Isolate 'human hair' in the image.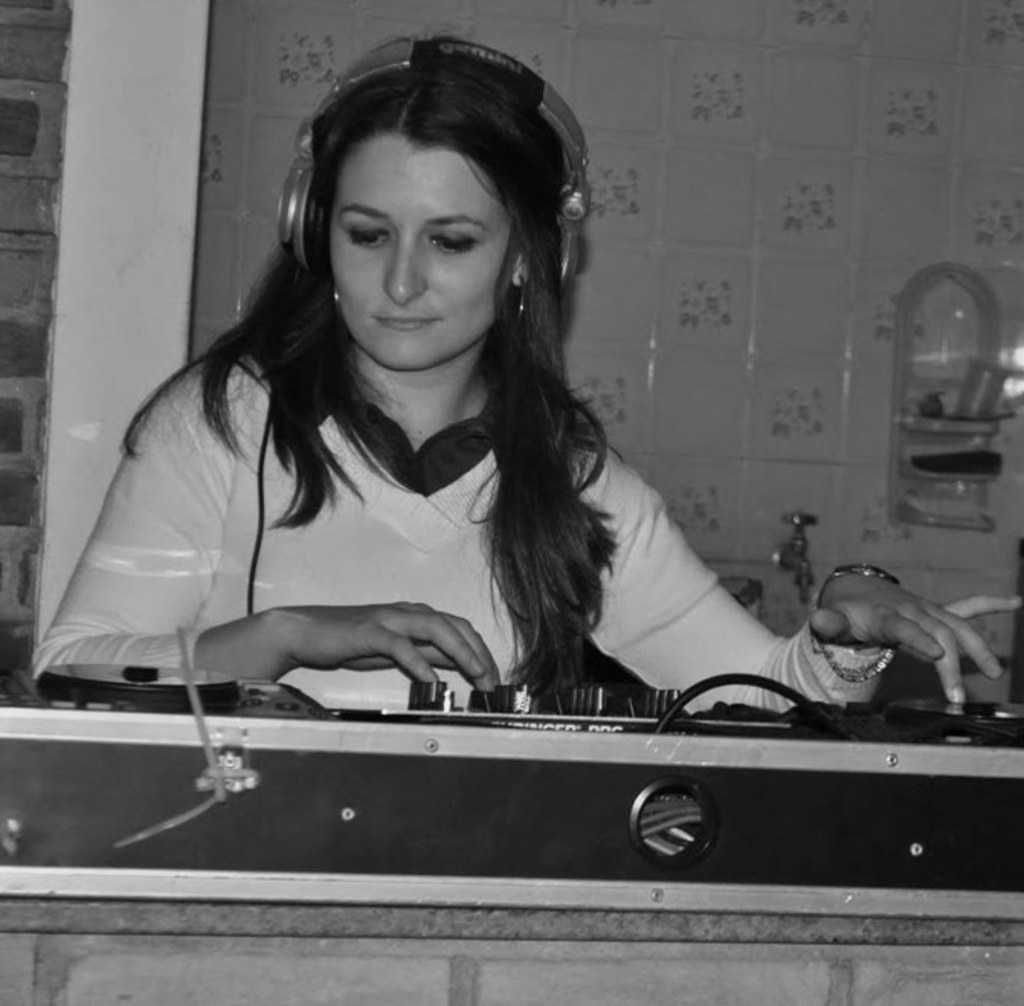
Isolated region: <box>163,85,636,601</box>.
